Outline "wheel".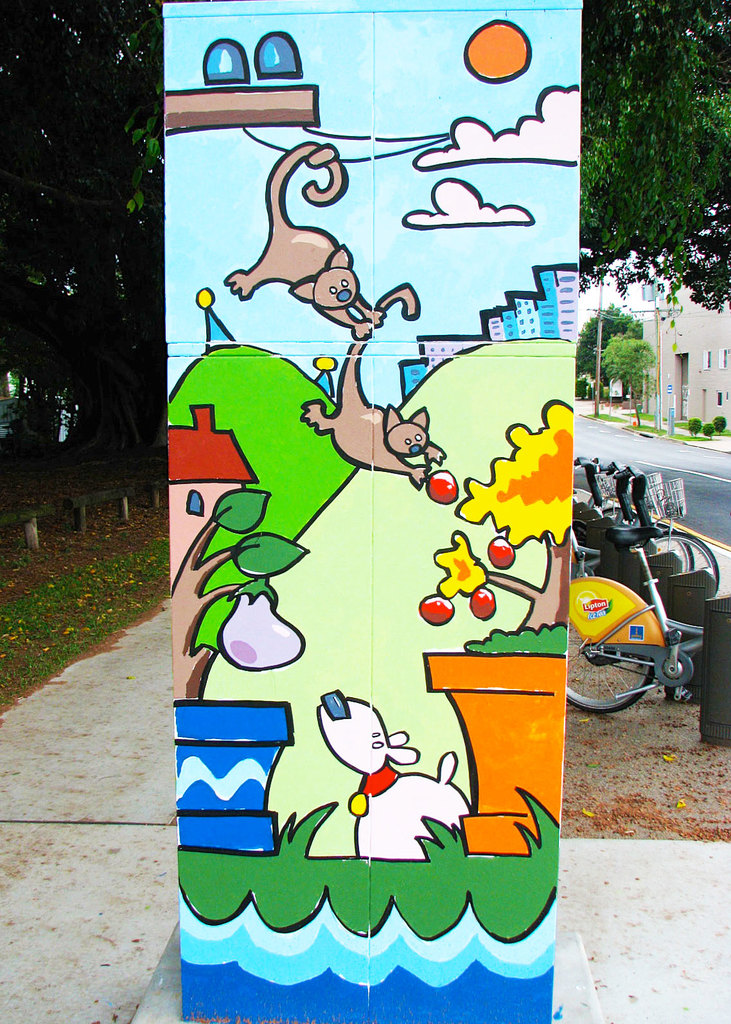
Outline: 634 530 723 591.
